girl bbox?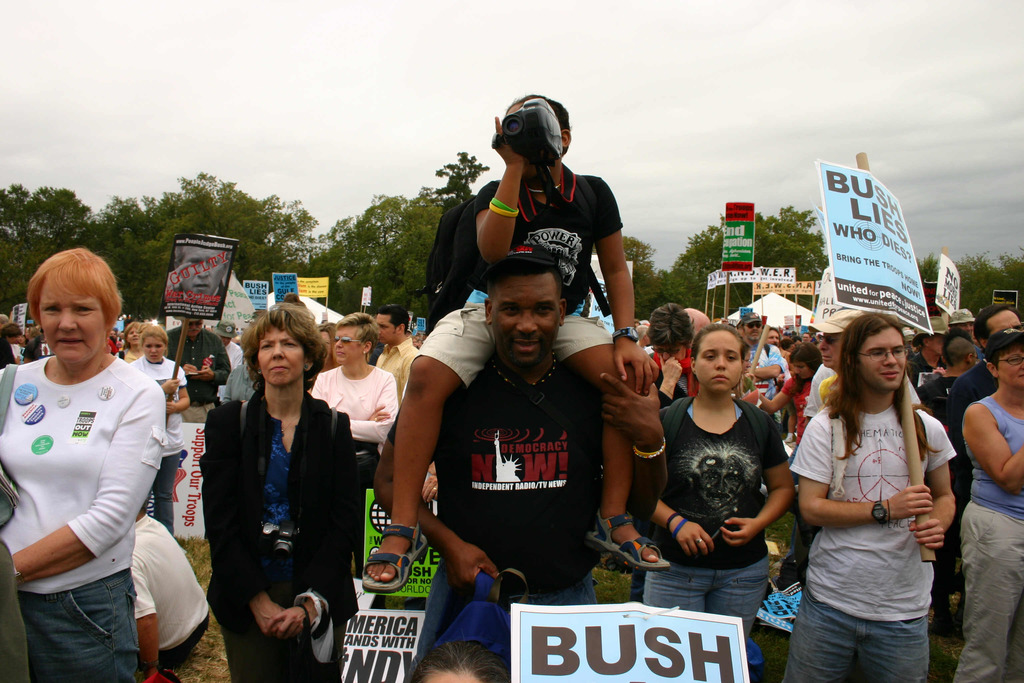
792, 315, 959, 682
